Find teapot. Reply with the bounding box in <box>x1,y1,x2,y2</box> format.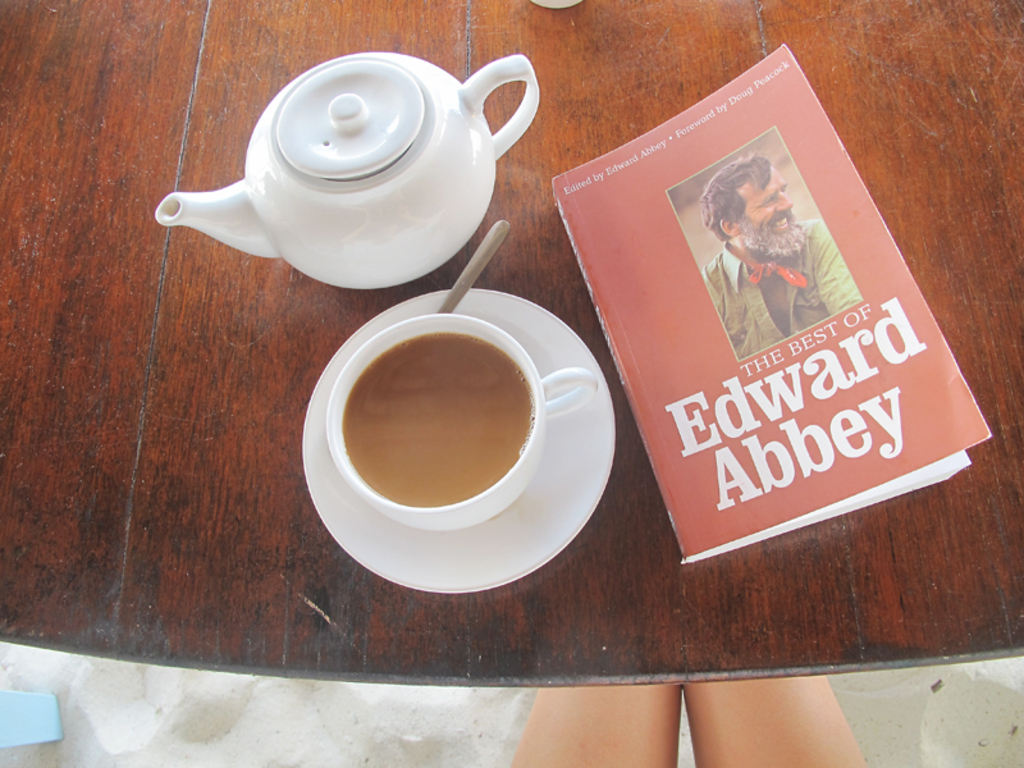
<box>156,51,544,288</box>.
